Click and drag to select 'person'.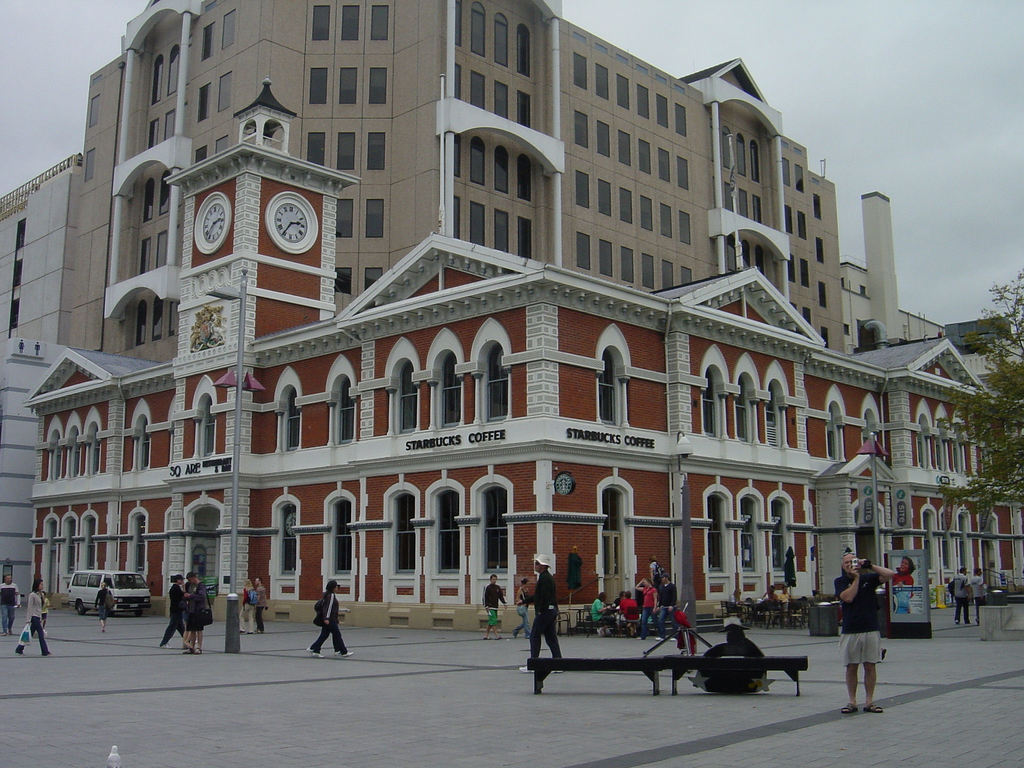
Selection: bbox=(616, 593, 639, 630).
